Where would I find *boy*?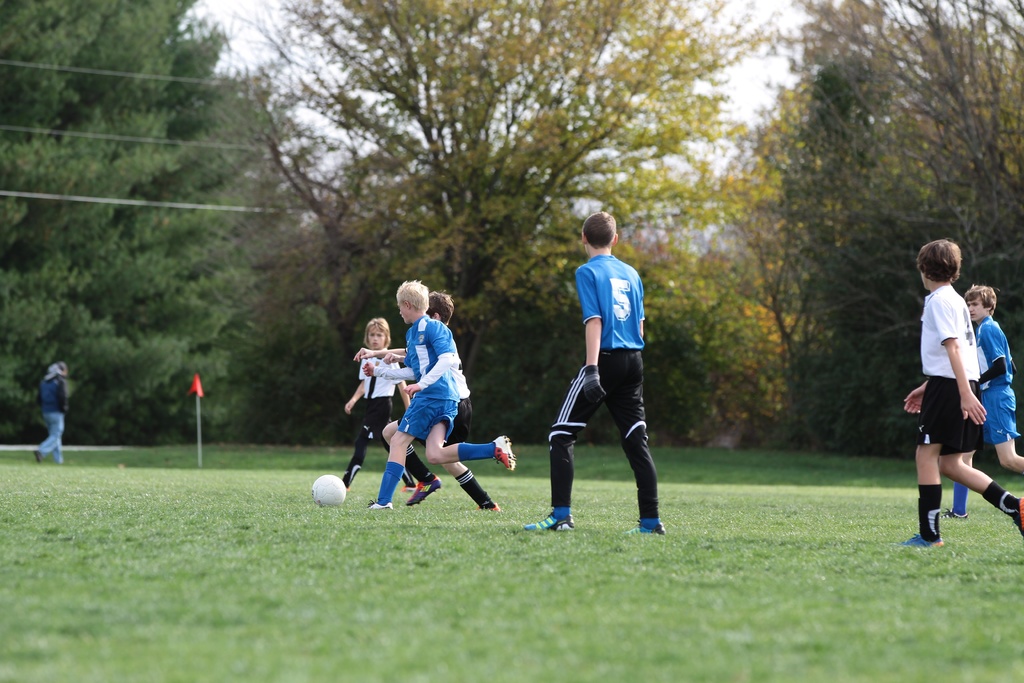
At {"x1": 344, "y1": 317, "x2": 418, "y2": 491}.
